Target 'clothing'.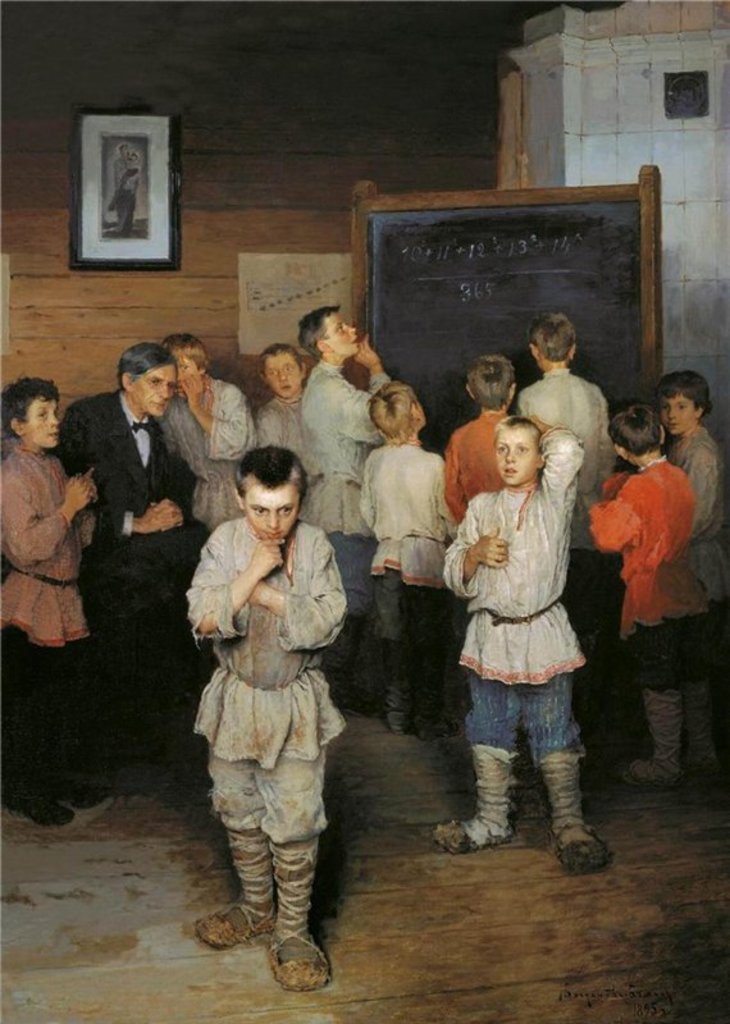
Target region: <region>512, 370, 606, 662</region>.
